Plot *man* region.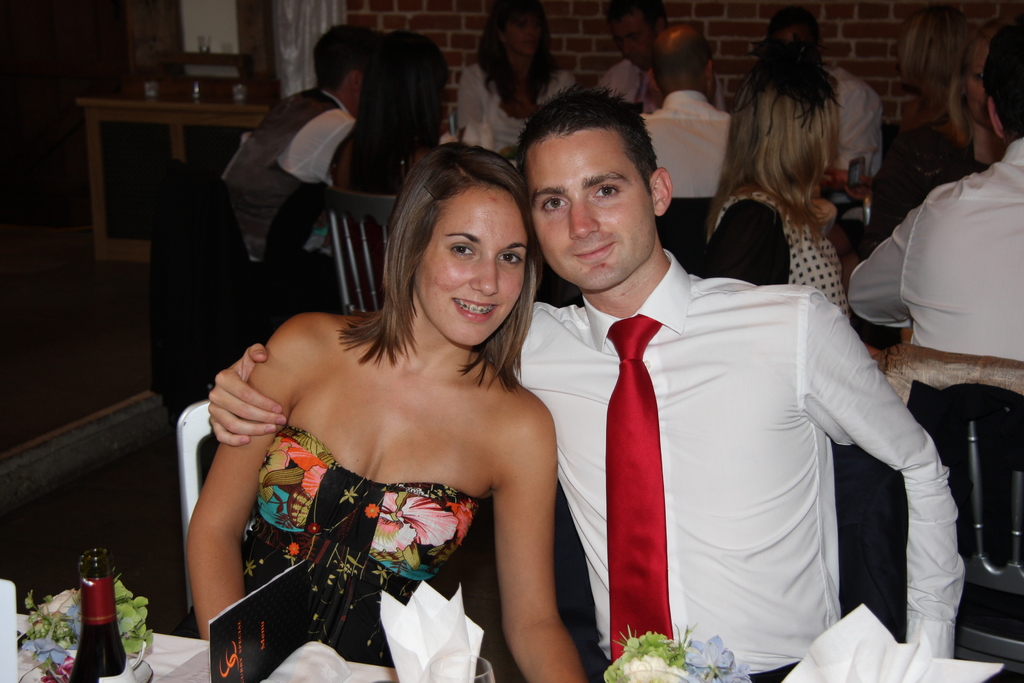
Plotted at detection(759, 6, 885, 194).
